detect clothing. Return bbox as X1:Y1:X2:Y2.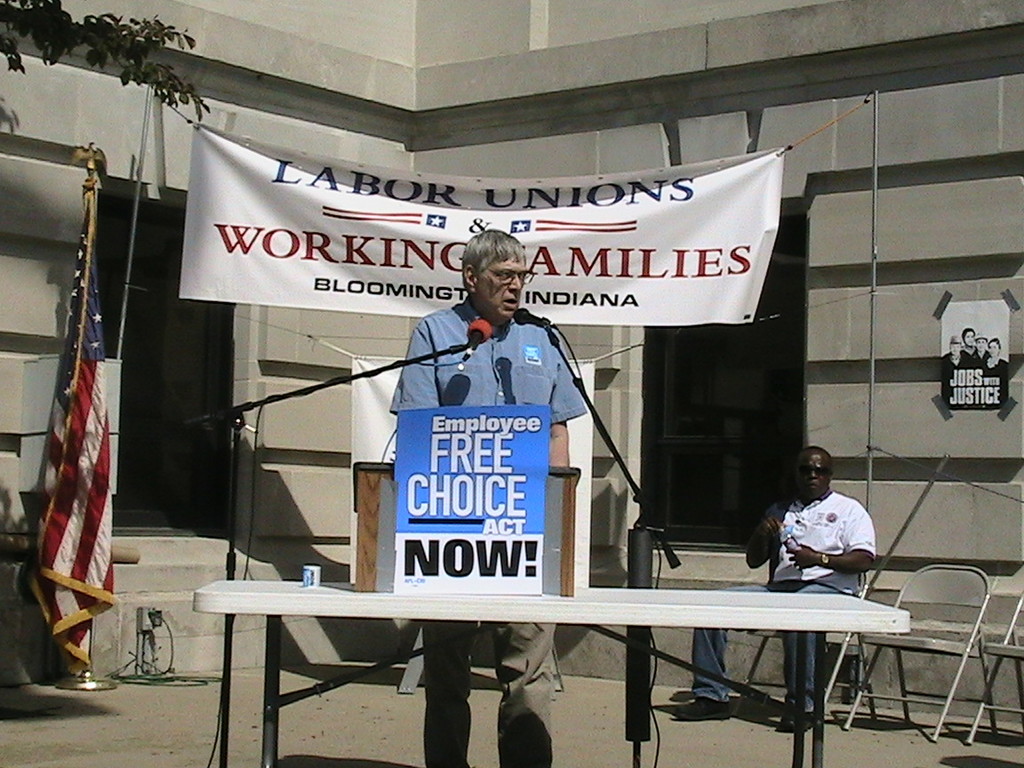
371:264:597:620.
